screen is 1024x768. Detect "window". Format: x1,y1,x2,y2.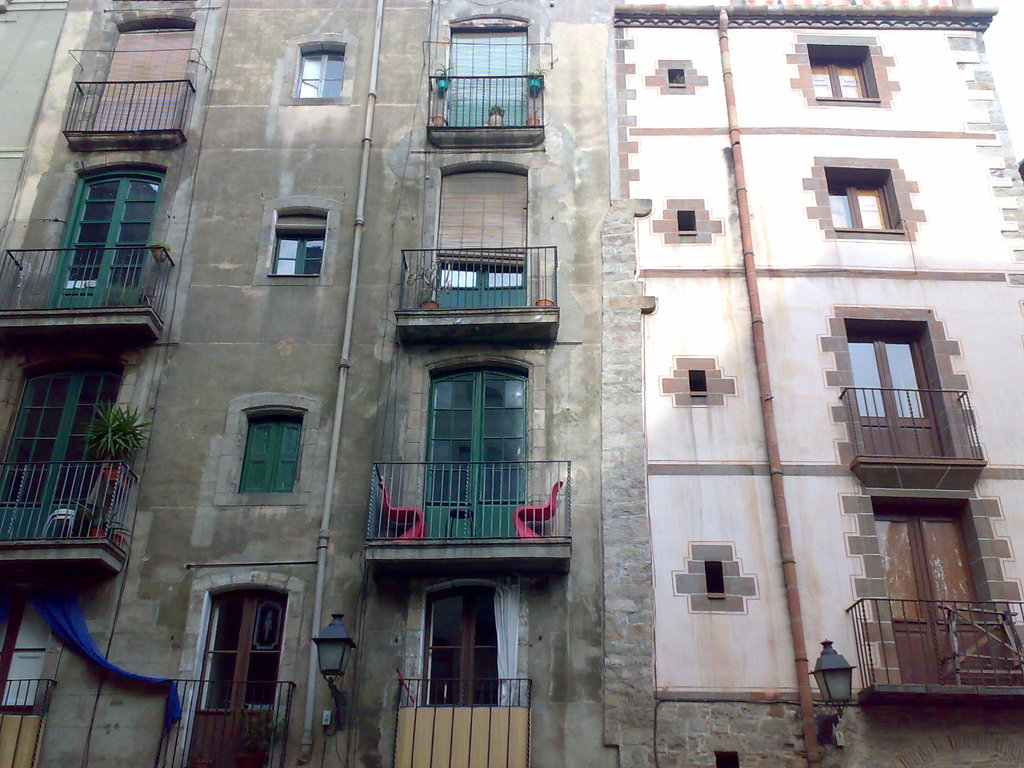
267,209,328,277.
